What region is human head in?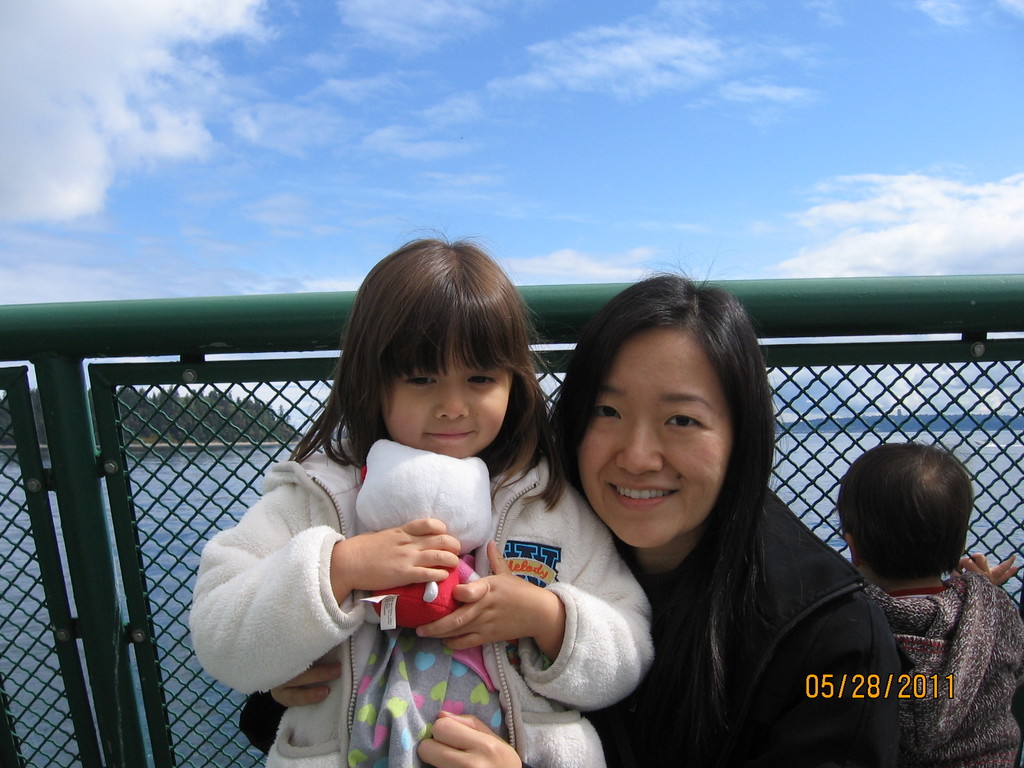
{"x1": 554, "y1": 269, "x2": 771, "y2": 553}.
